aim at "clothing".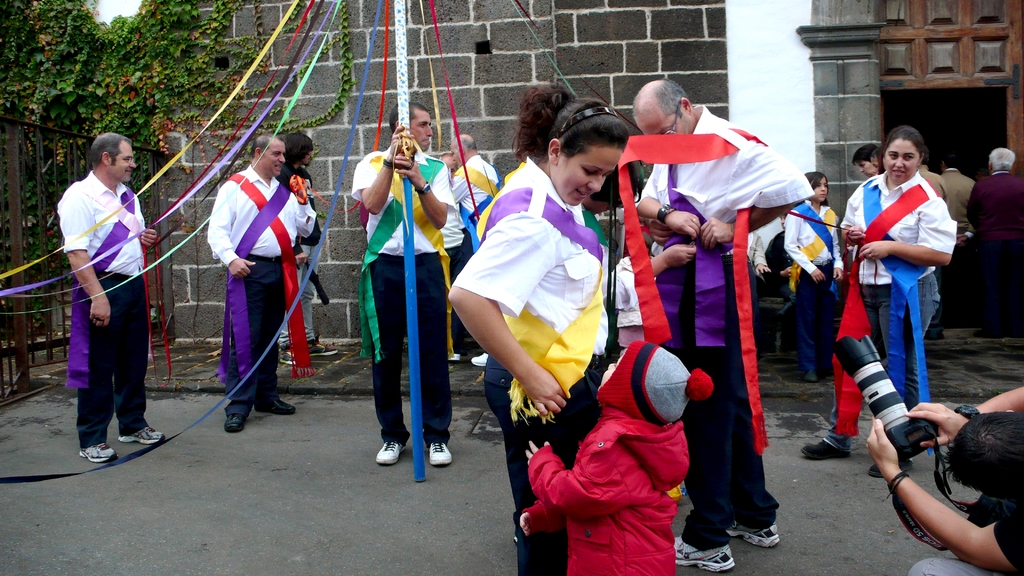
Aimed at 283,164,328,260.
